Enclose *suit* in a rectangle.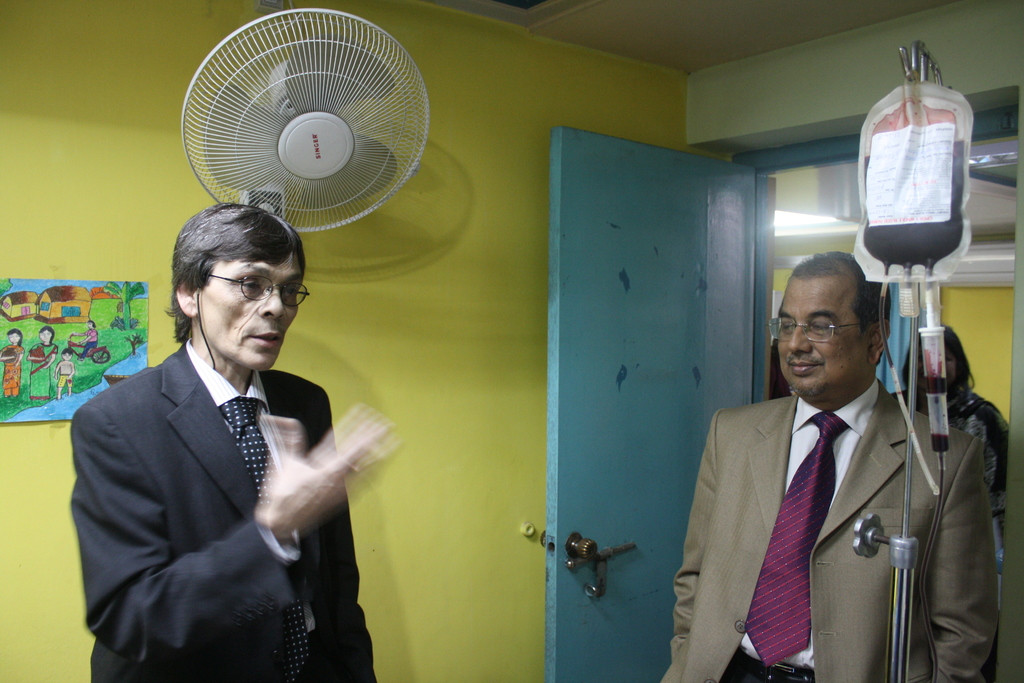
crop(617, 372, 1018, 682).
